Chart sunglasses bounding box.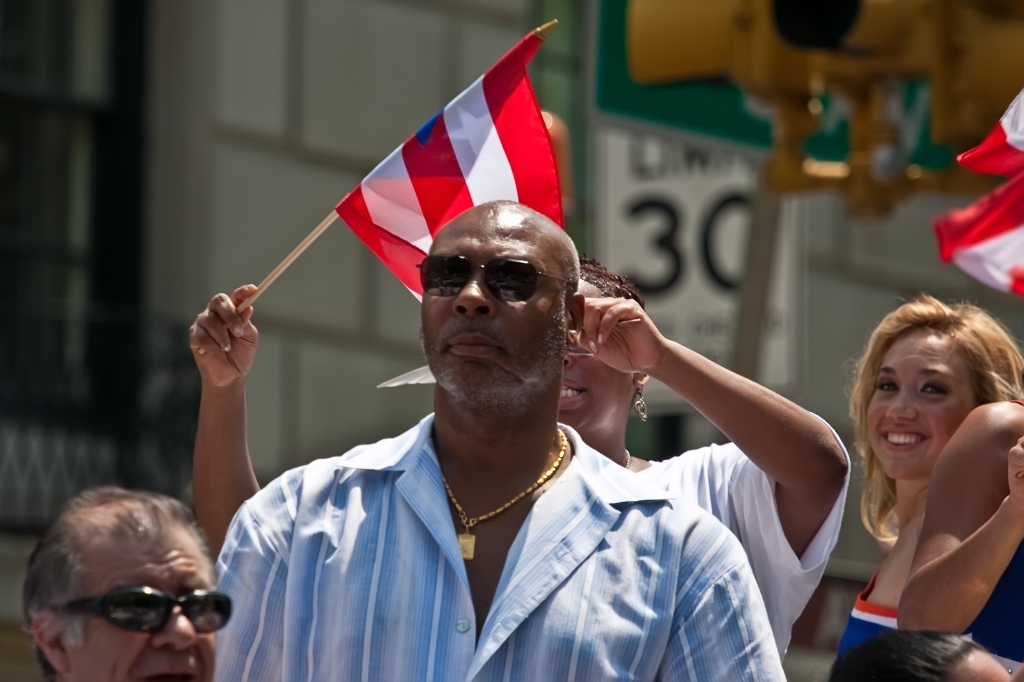
Charted: crop(416, 254, 571, 306).
